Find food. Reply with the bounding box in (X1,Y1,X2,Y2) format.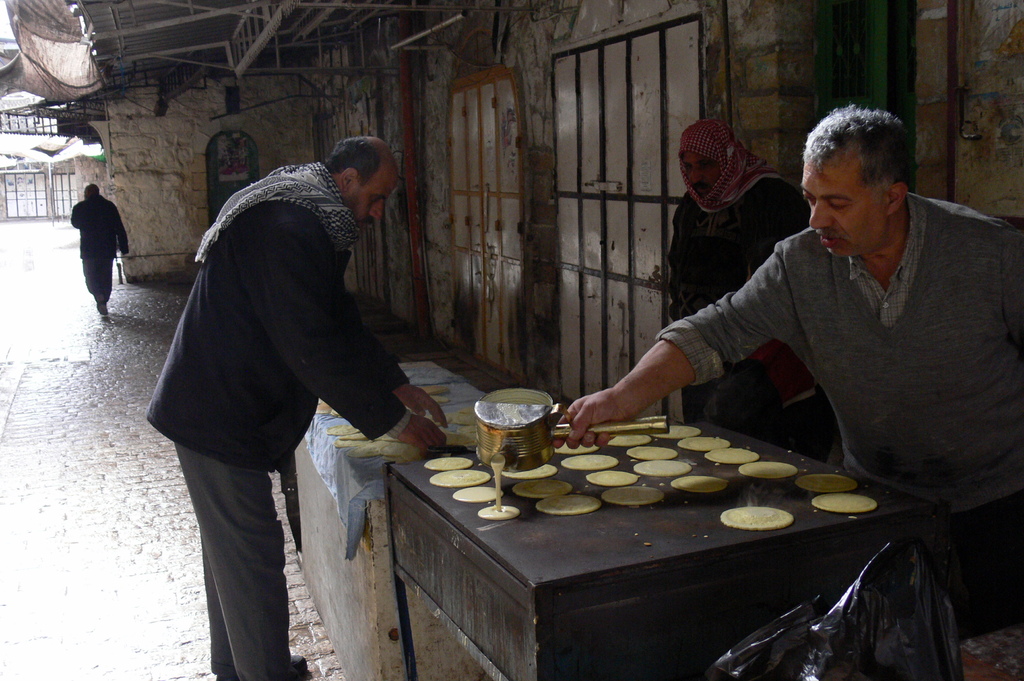
(477,463,521,519).
